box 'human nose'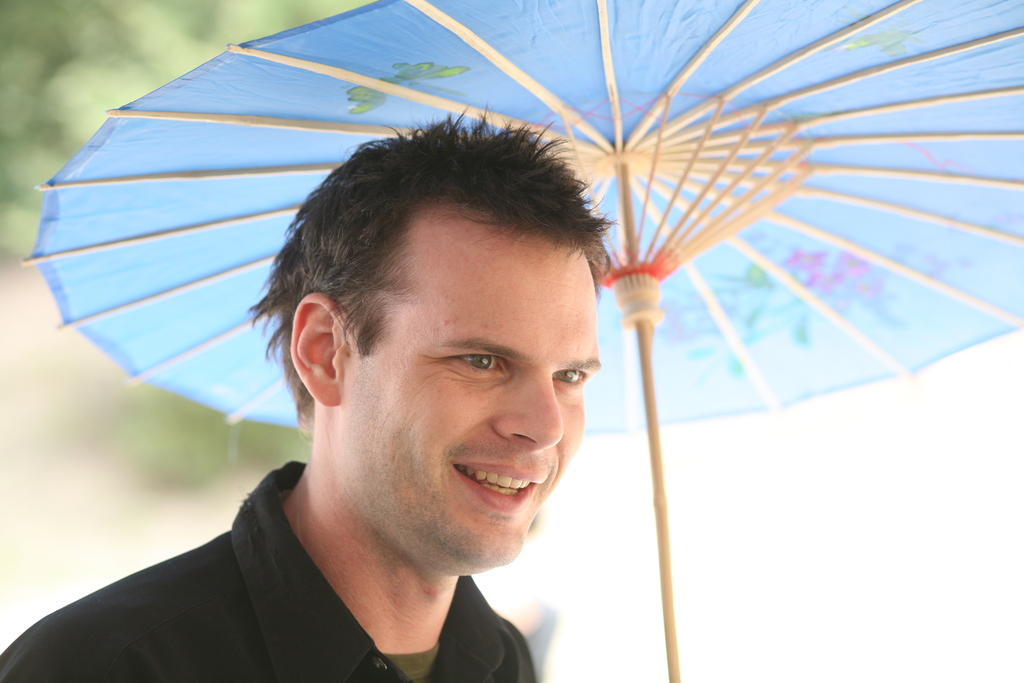
locate(492, 370, 565, 449)
